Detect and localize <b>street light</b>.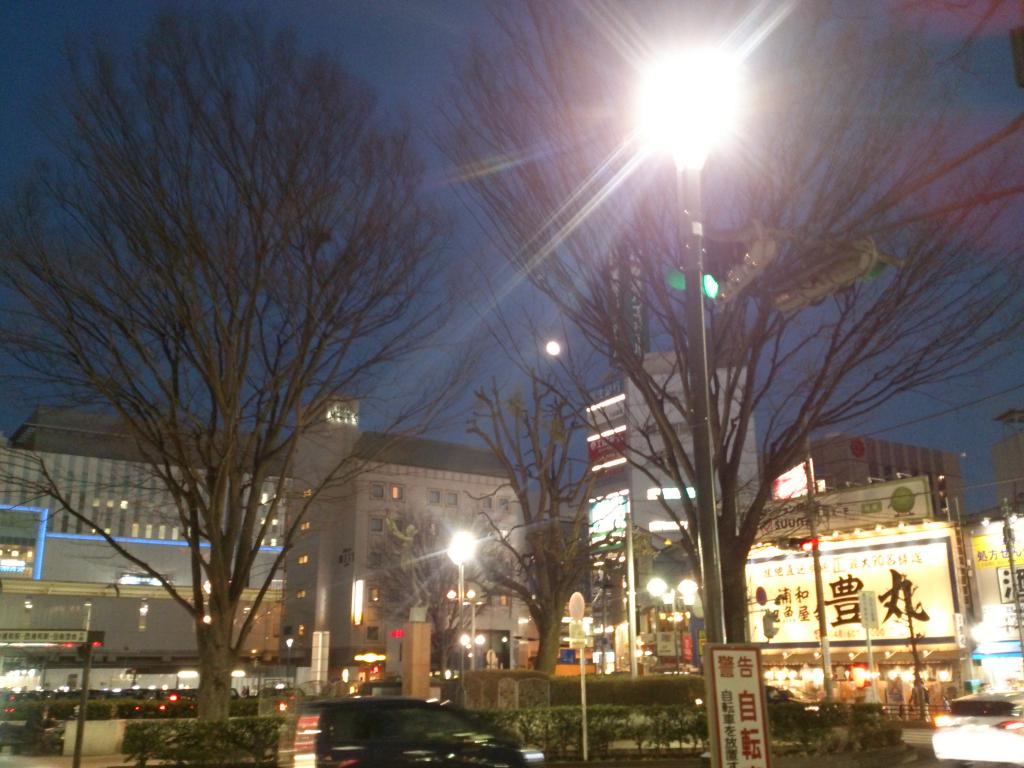
Localized at (left=648, top=577, right=660, bottom=634).
